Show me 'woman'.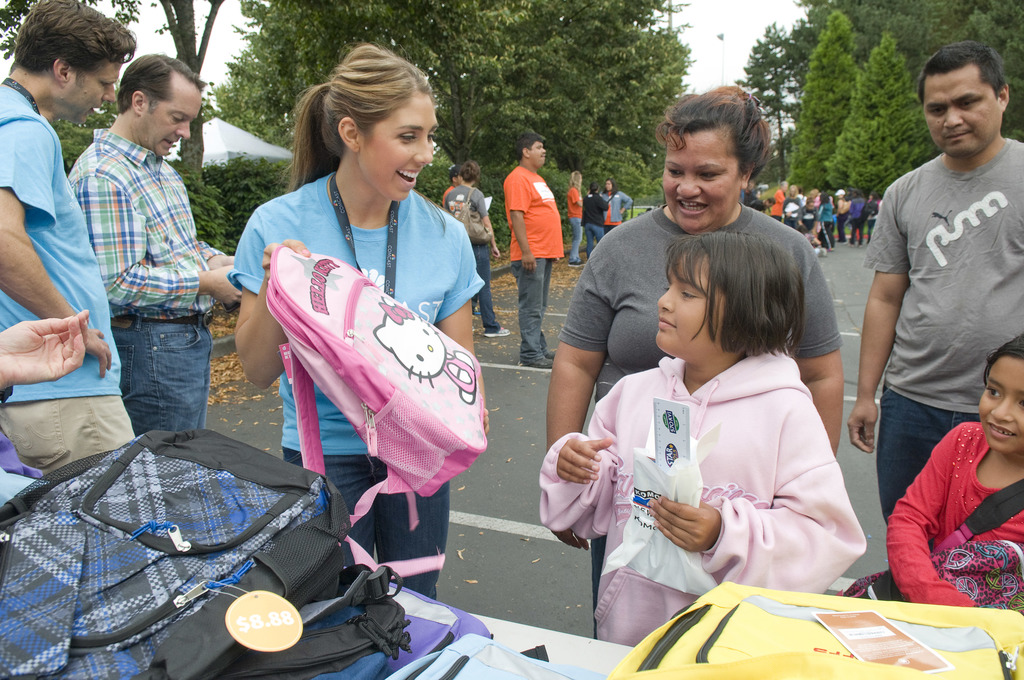
'woman' is here: crop(780, 186, 803, 231).
